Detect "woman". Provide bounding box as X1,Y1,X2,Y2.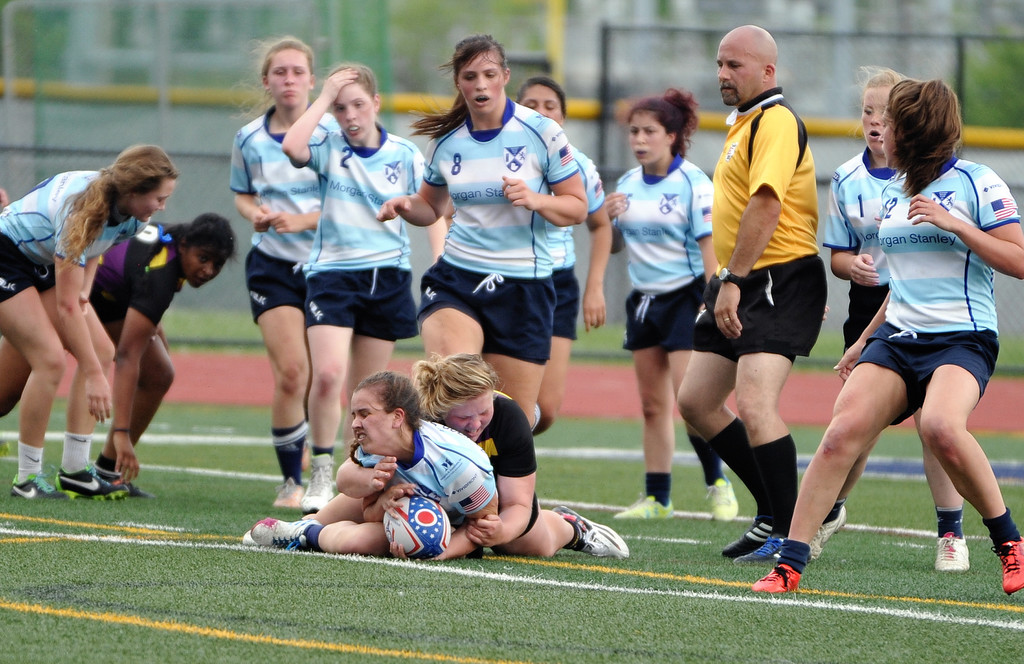
777,65,972,573.
